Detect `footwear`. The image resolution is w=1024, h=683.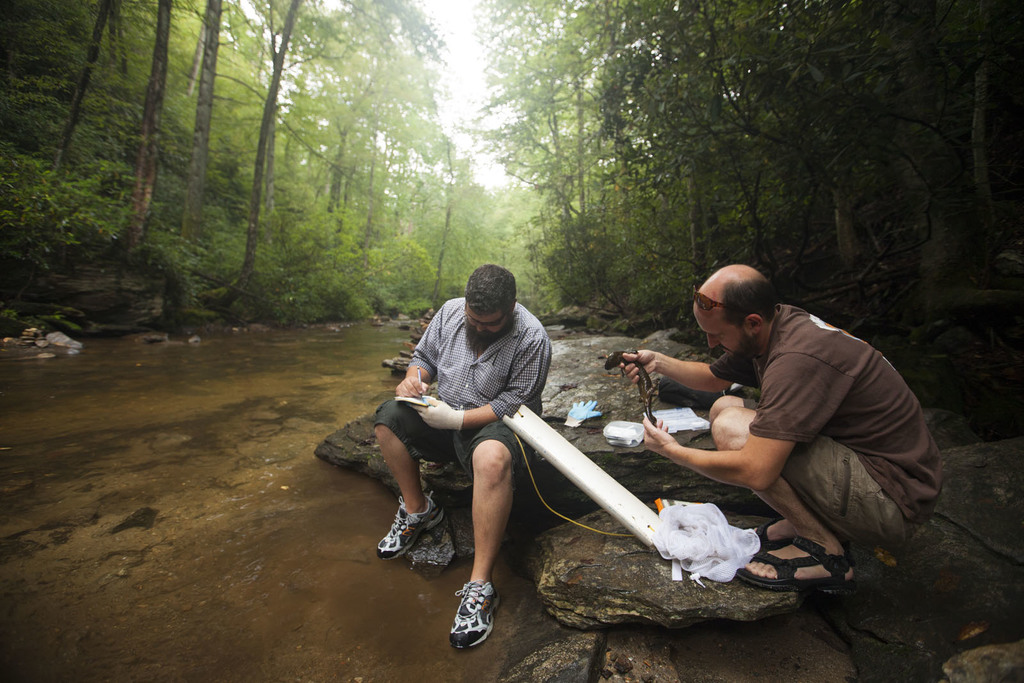
crop(730, 518, 801, 553).
